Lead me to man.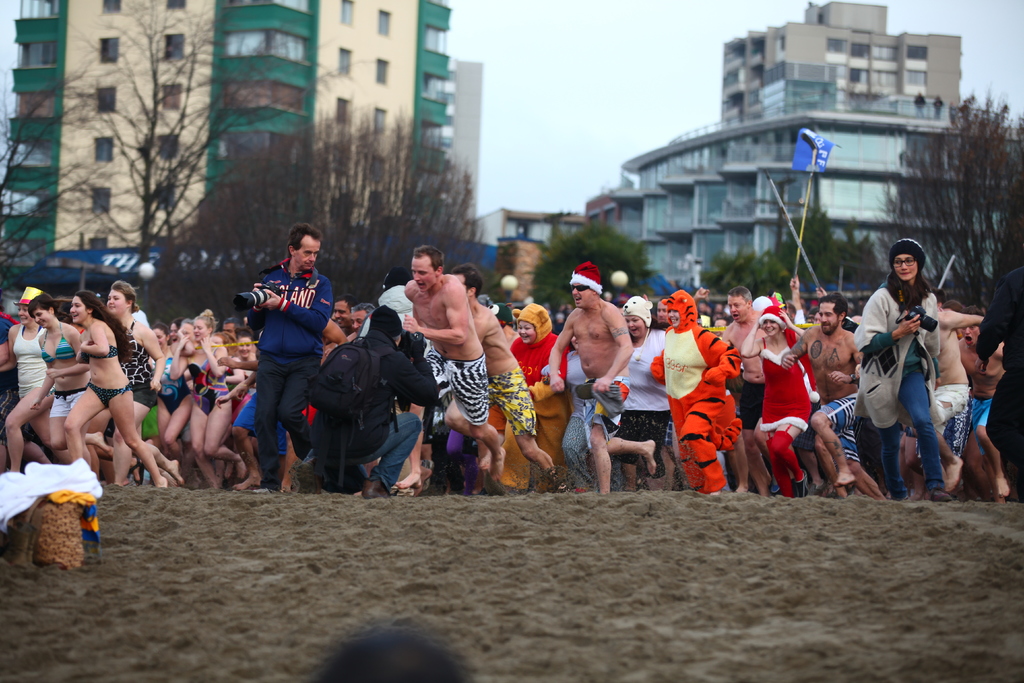
Lead to select_region(954, 306, 1009, 498).
